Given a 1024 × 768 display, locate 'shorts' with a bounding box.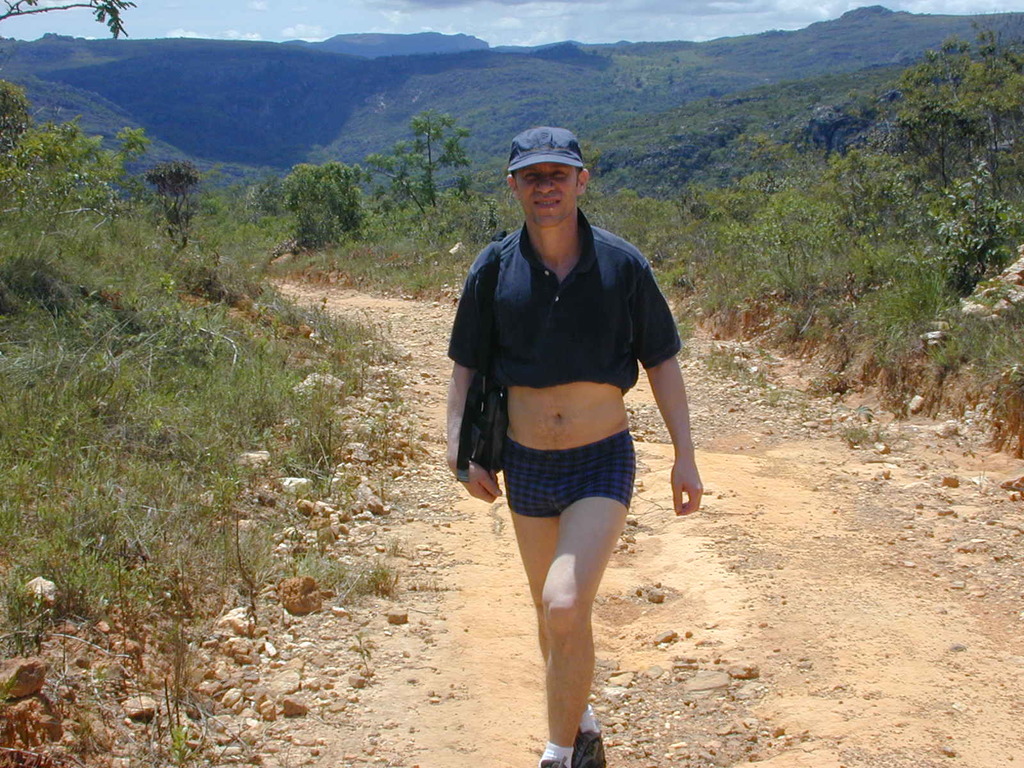
Located: bbox=(494, 448, 646, 516).
